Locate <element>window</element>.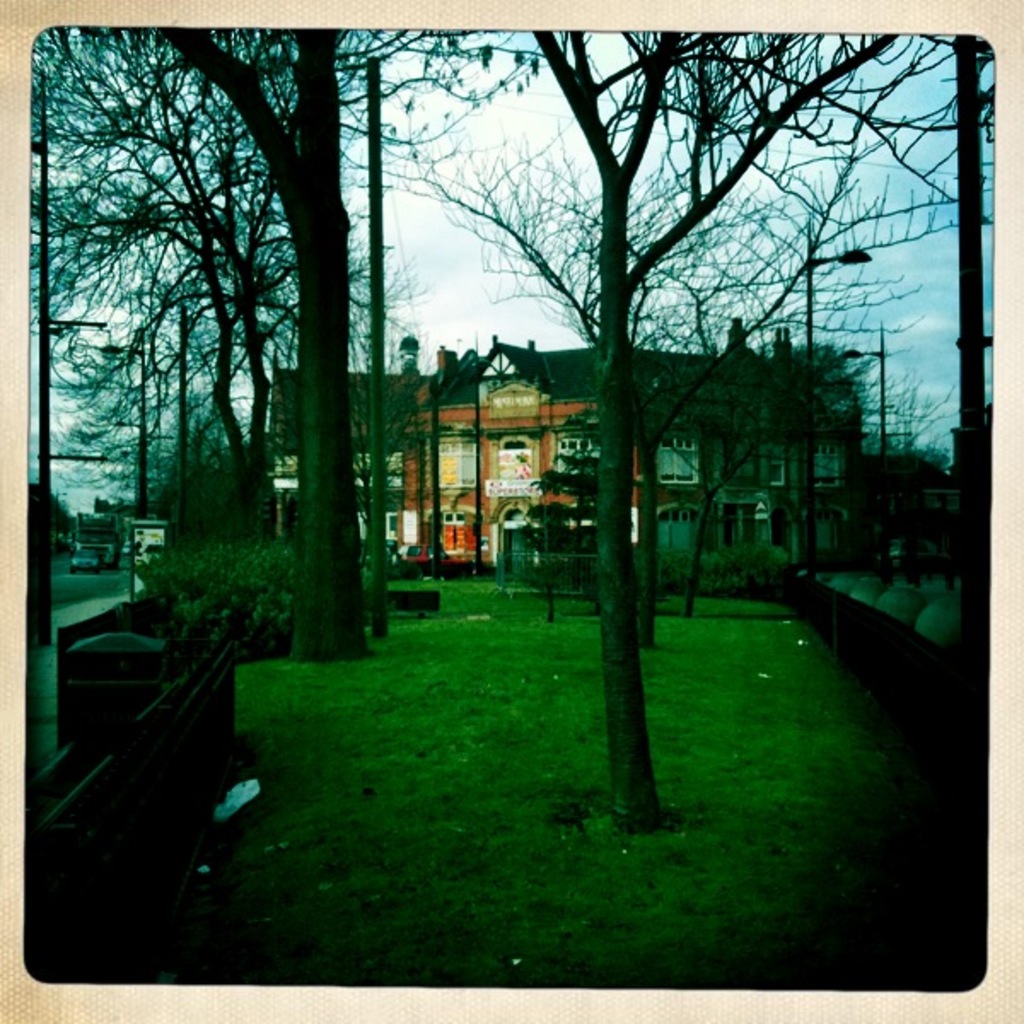
Bounding box: [435,449,481,490].
